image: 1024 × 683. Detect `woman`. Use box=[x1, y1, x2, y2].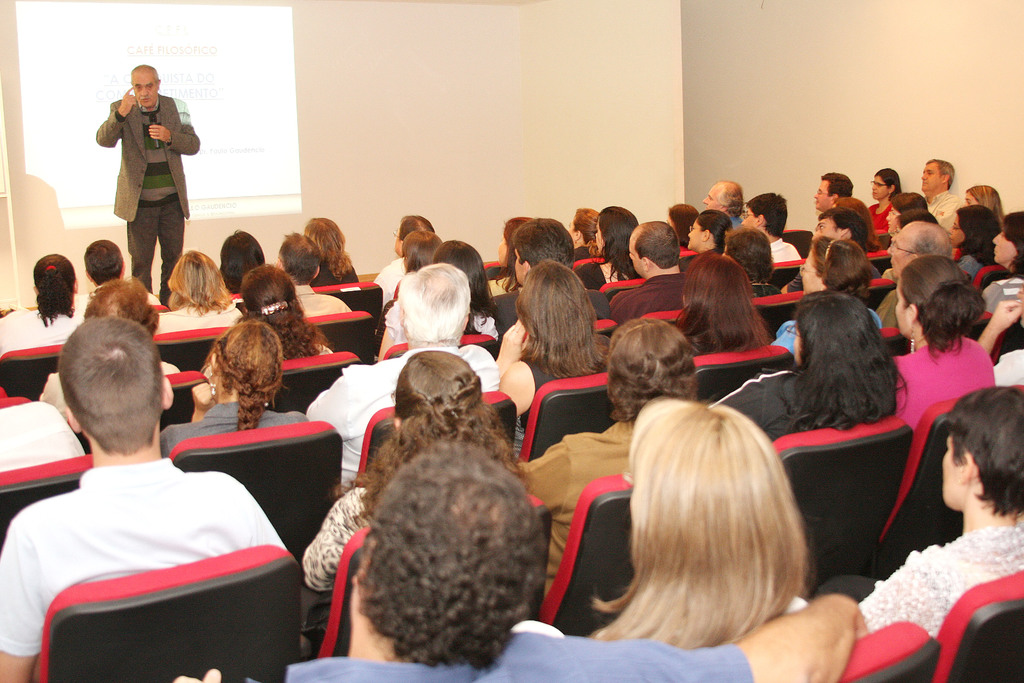
box=[814, 387, 1023, 635].
